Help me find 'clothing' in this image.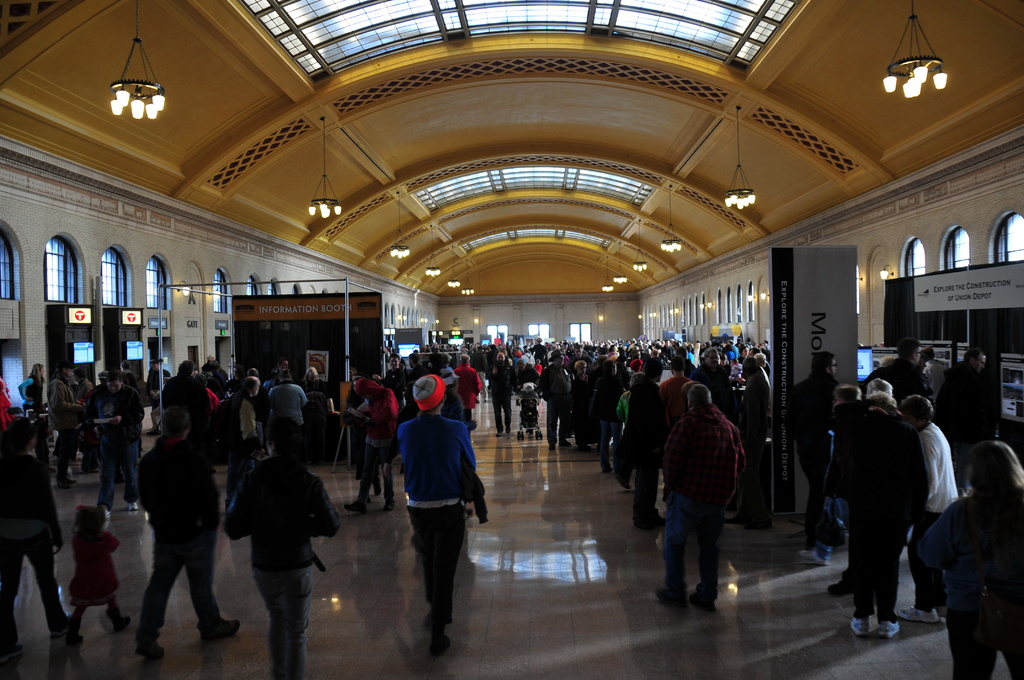
Found it: <bbox>67, 531, 117, 602</bbox>.
